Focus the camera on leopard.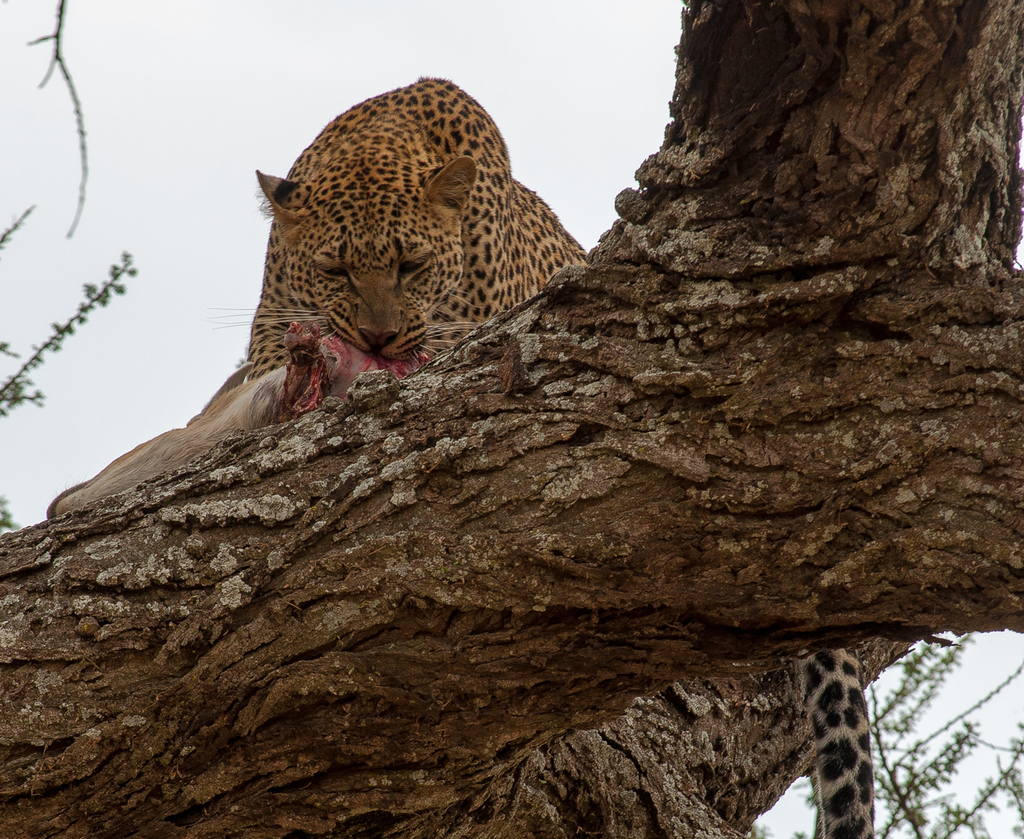
Focus region: left=208, top=63, right=874, bottom=838.
